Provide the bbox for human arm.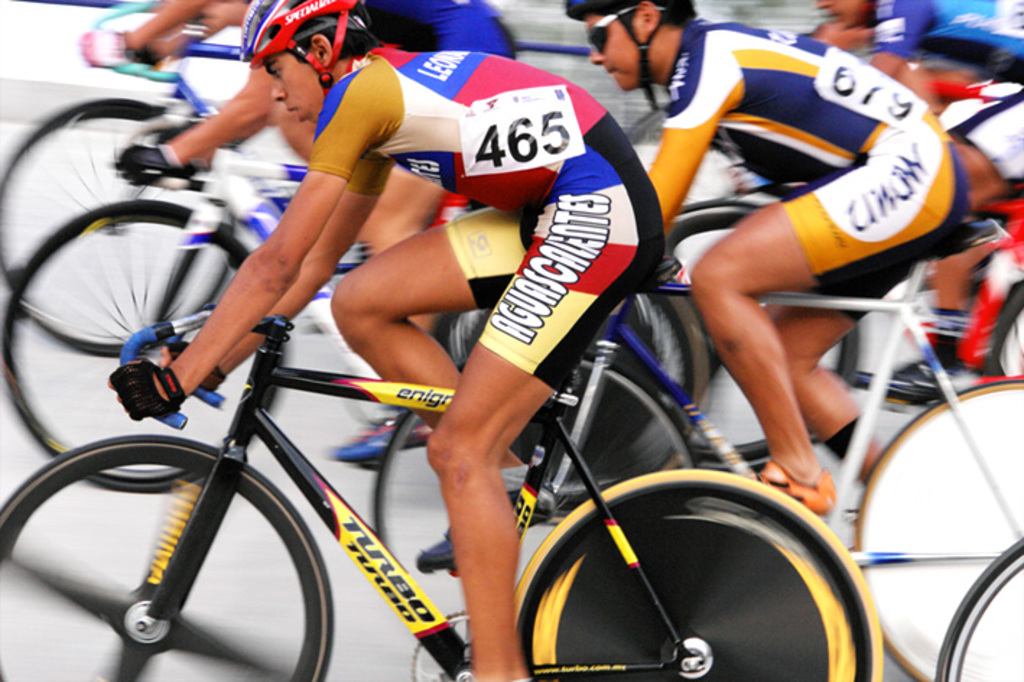
[x1=116, y1=58, x2=274, y2=186].
